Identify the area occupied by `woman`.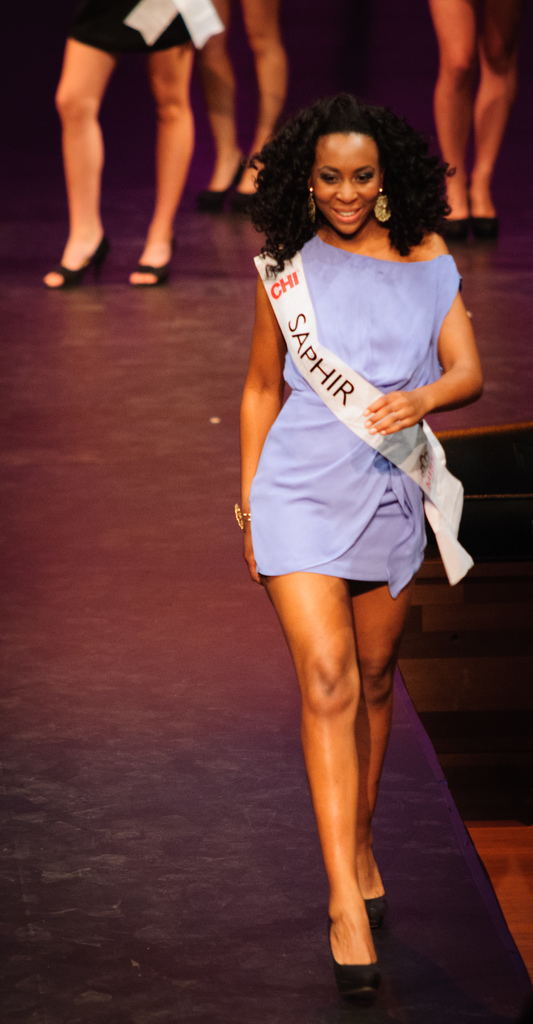
Area: select_region(40, 0, 213, 288).
